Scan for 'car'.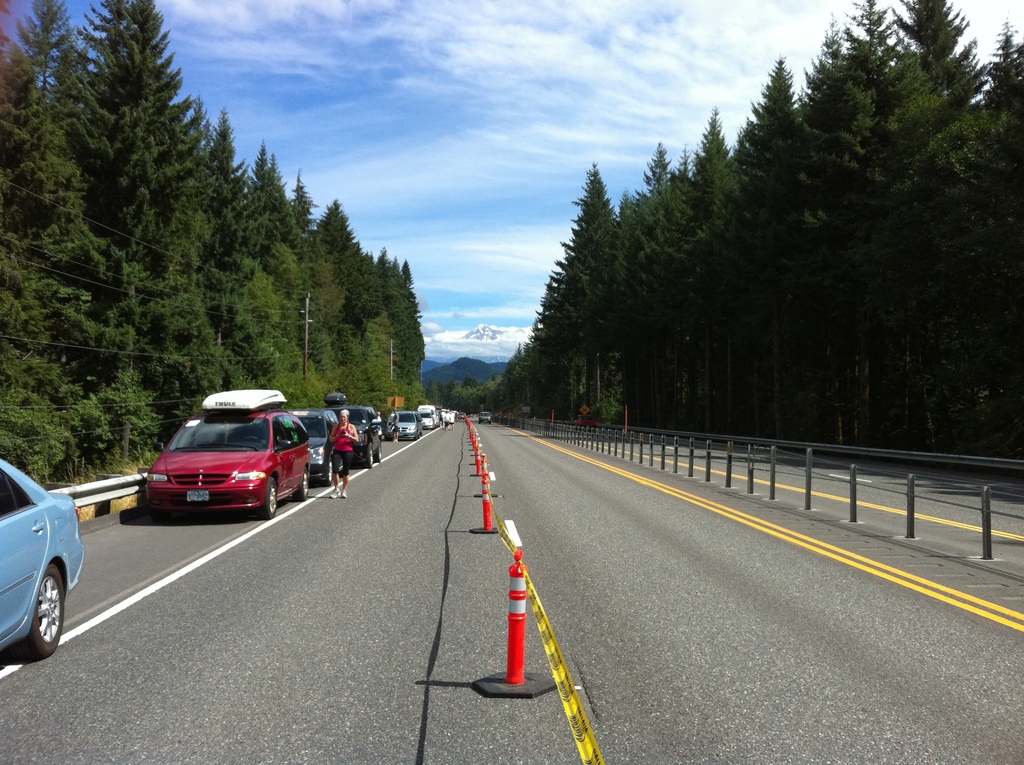
Scan result: rect(0, 459, 83, 658).
